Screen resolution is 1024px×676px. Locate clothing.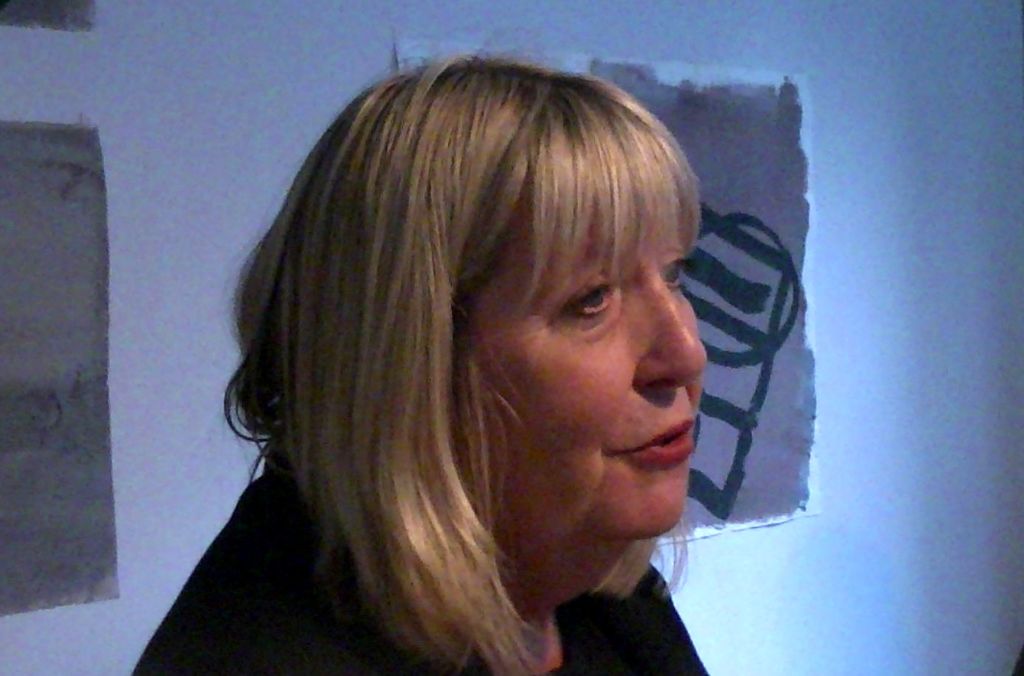
region(133, 448, 708, 675).
